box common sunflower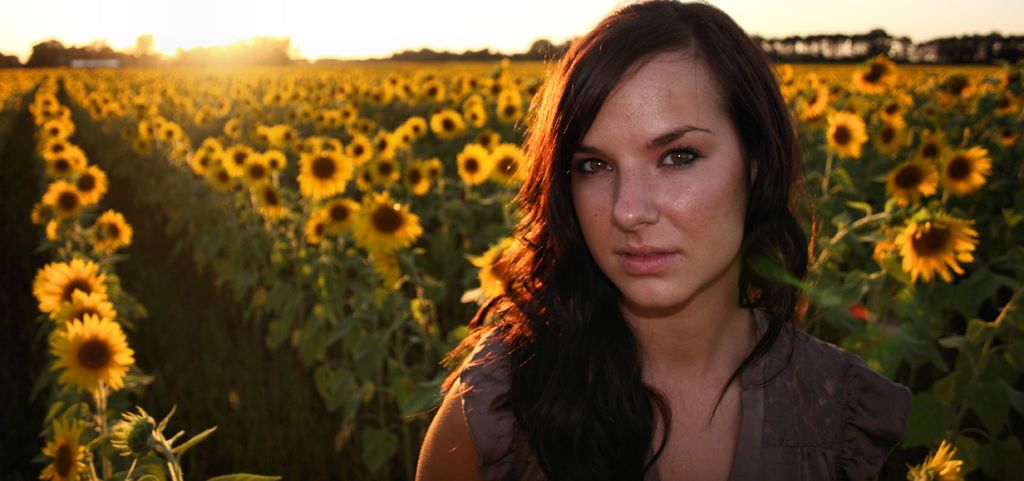
[879,156,941,210]
